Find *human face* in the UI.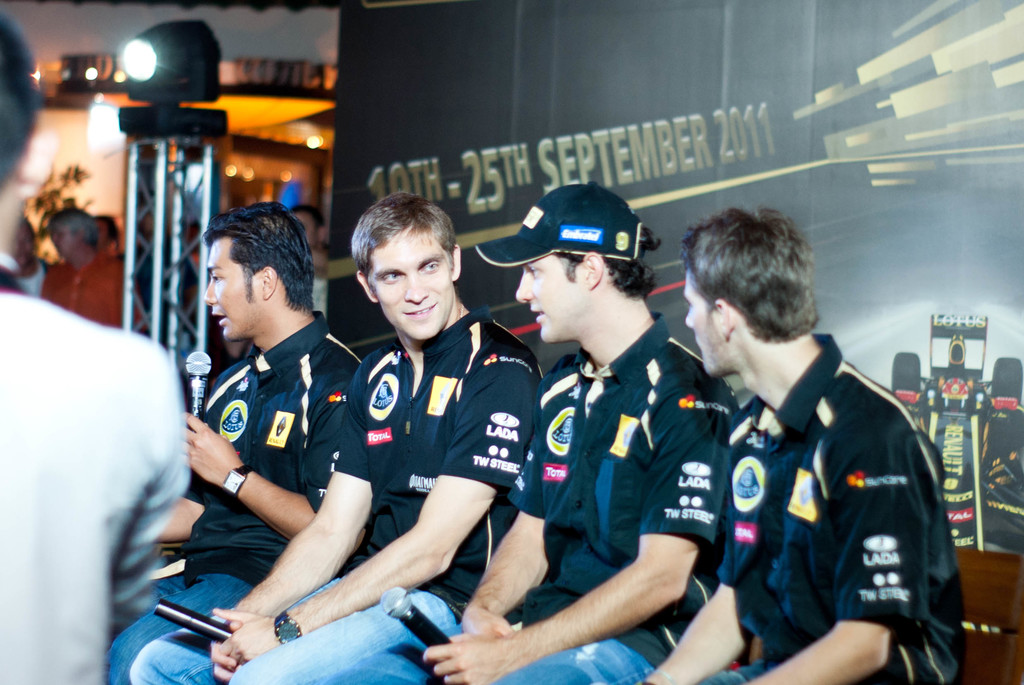
UI element at x1=205, y1=237, x2=261, y2=337.
